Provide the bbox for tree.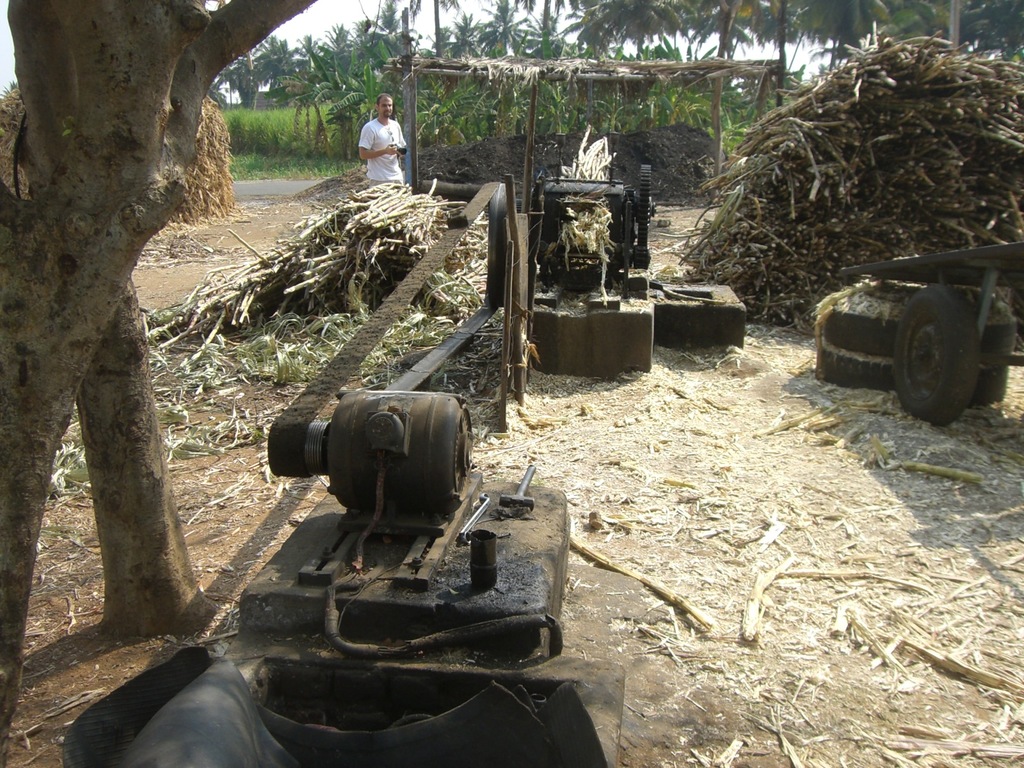
798/0/932/76.
